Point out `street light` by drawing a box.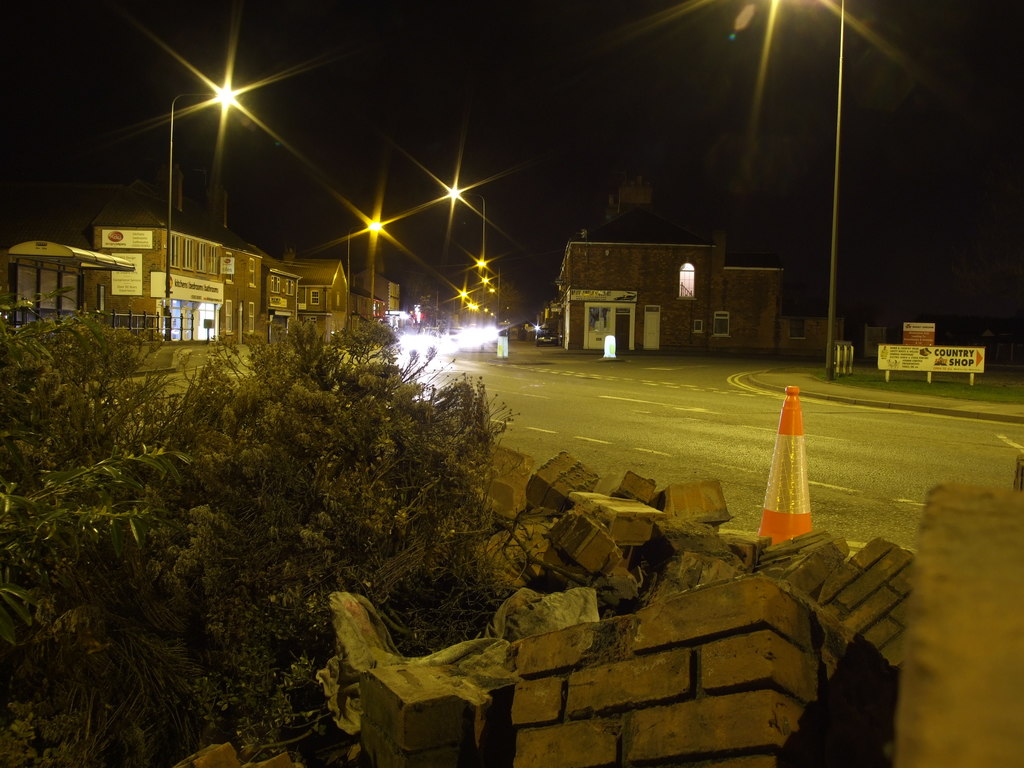
(x1=451, y1=289, x2=469, y2=317).
